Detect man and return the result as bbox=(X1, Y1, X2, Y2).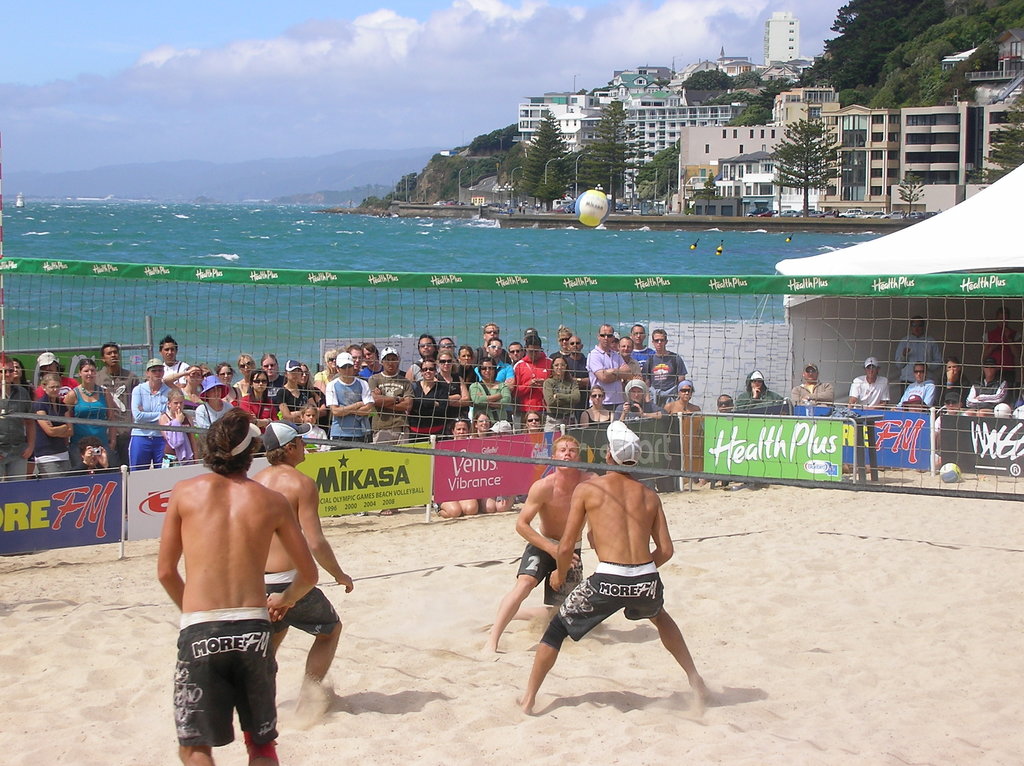
bbox=(617, 334, 641, 385).
